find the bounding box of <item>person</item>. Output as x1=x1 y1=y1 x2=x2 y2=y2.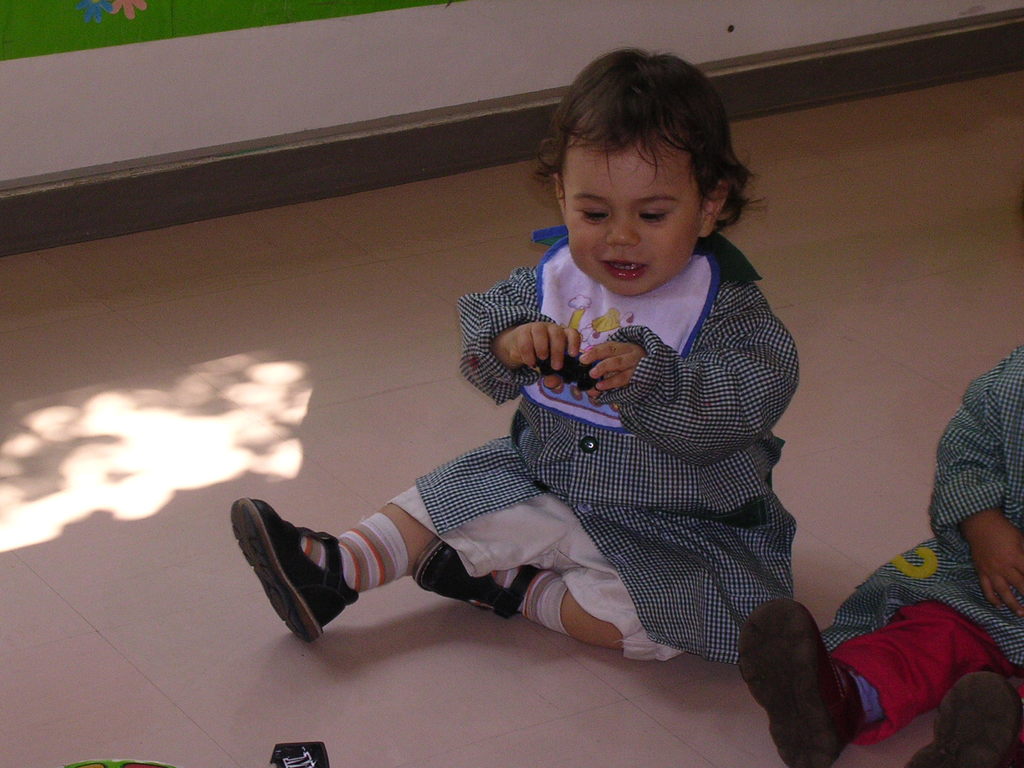
x1=228 y1=42 x2=798 y2=662.
